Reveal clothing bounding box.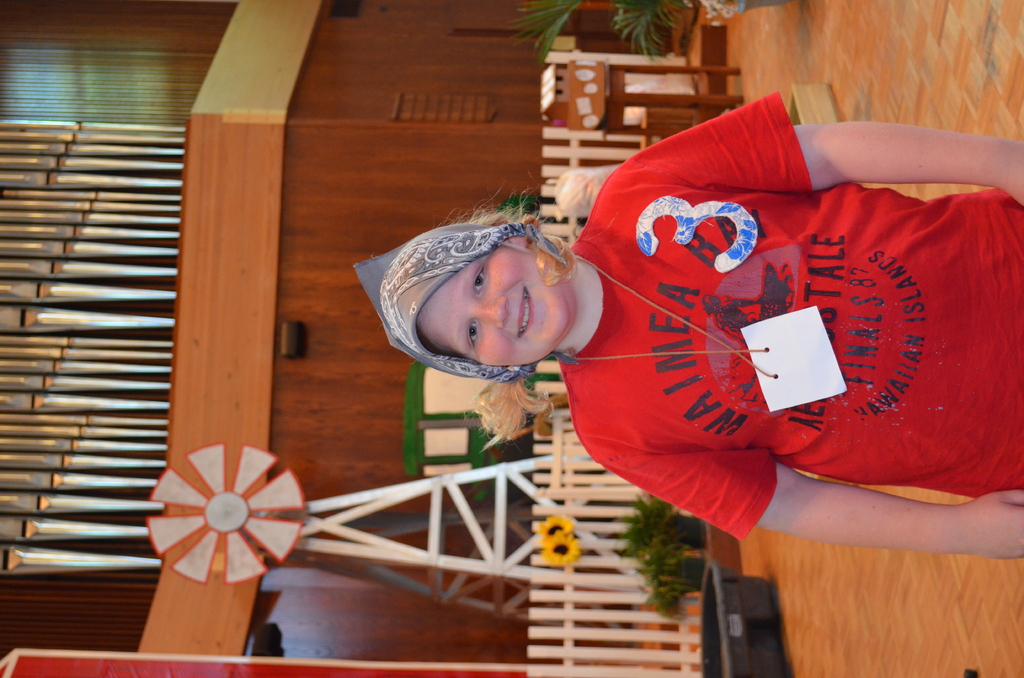
Revealed: <region>557, 141, 1019, 522</region>.
